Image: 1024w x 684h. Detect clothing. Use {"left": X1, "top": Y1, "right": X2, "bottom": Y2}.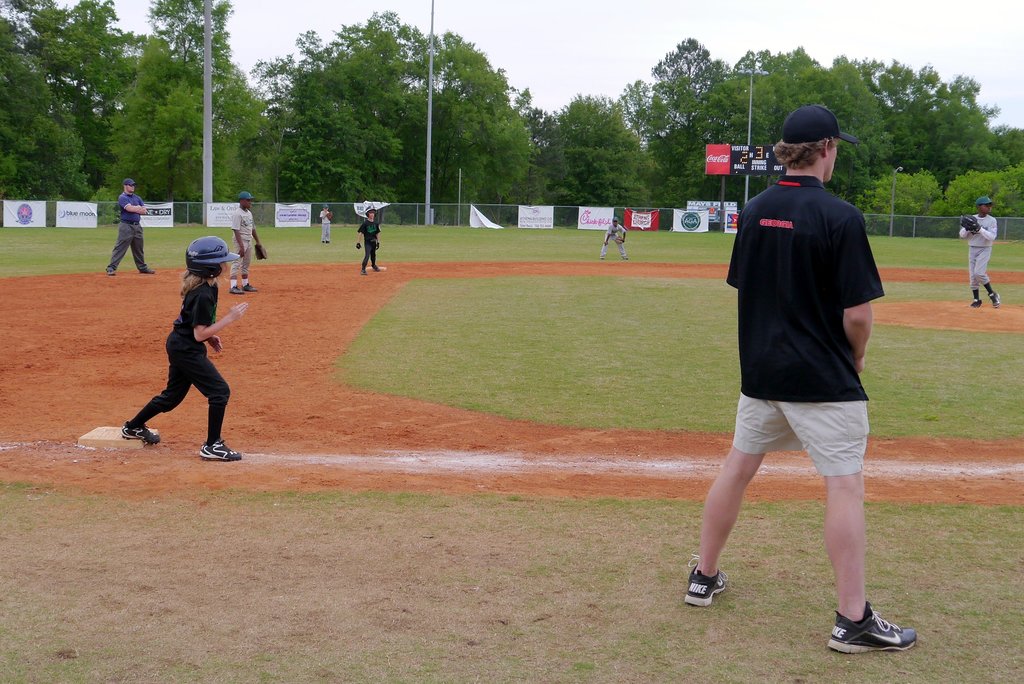
{"left": 719, "top": 145, "right": 889, "bottom": 518}.
